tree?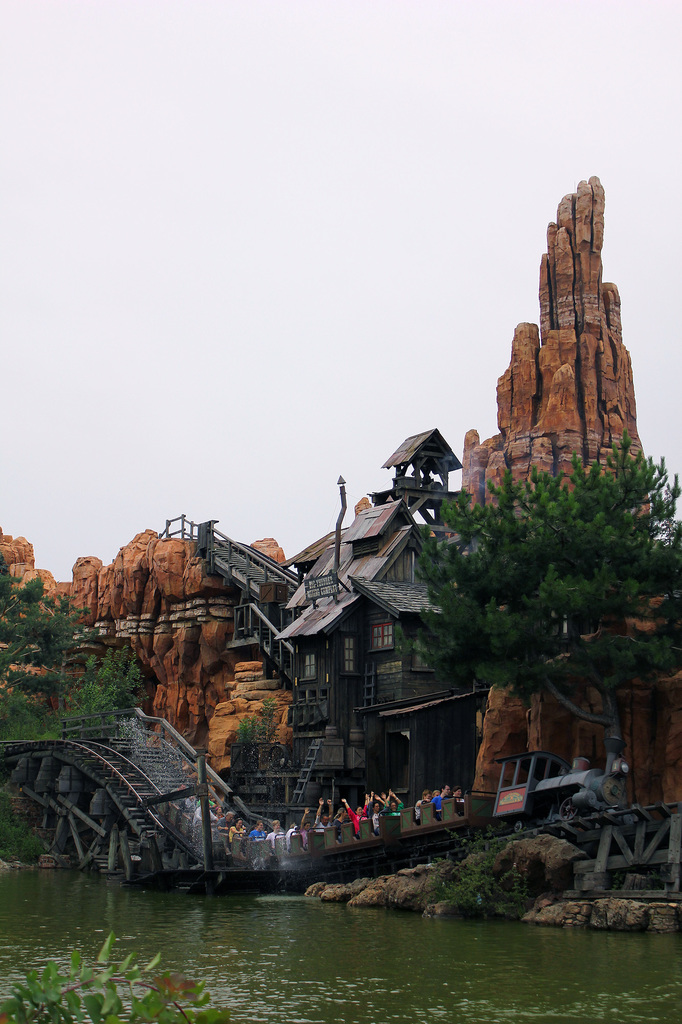
{"x1": 0, "y1": 556, "x2": 96, "y2": 738}
